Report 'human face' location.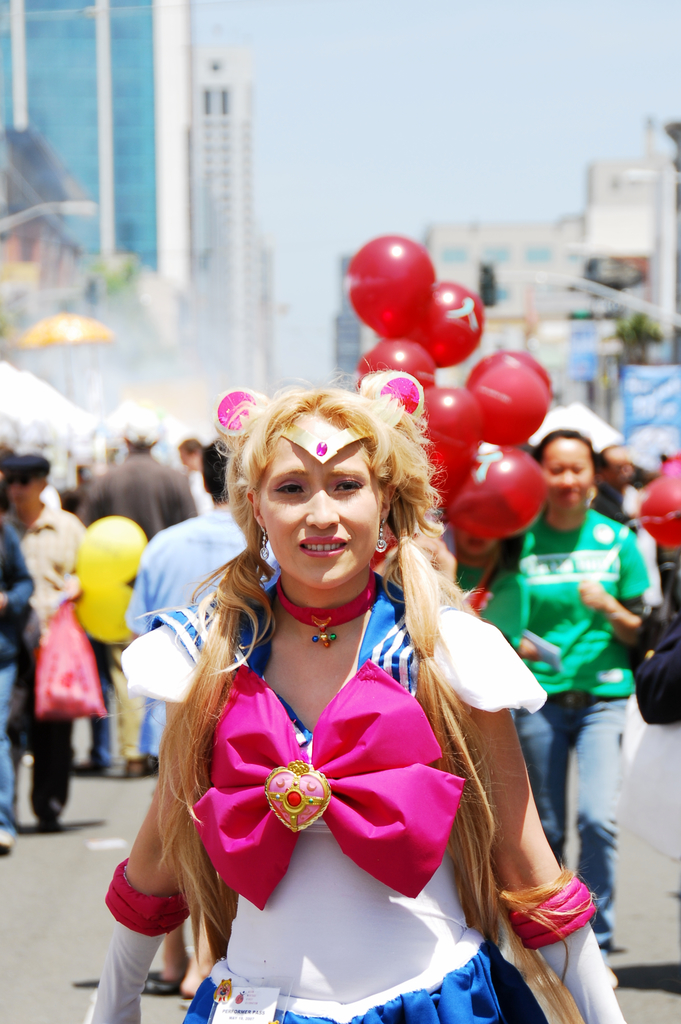
Report: box=[5, 479, 38, 505].
